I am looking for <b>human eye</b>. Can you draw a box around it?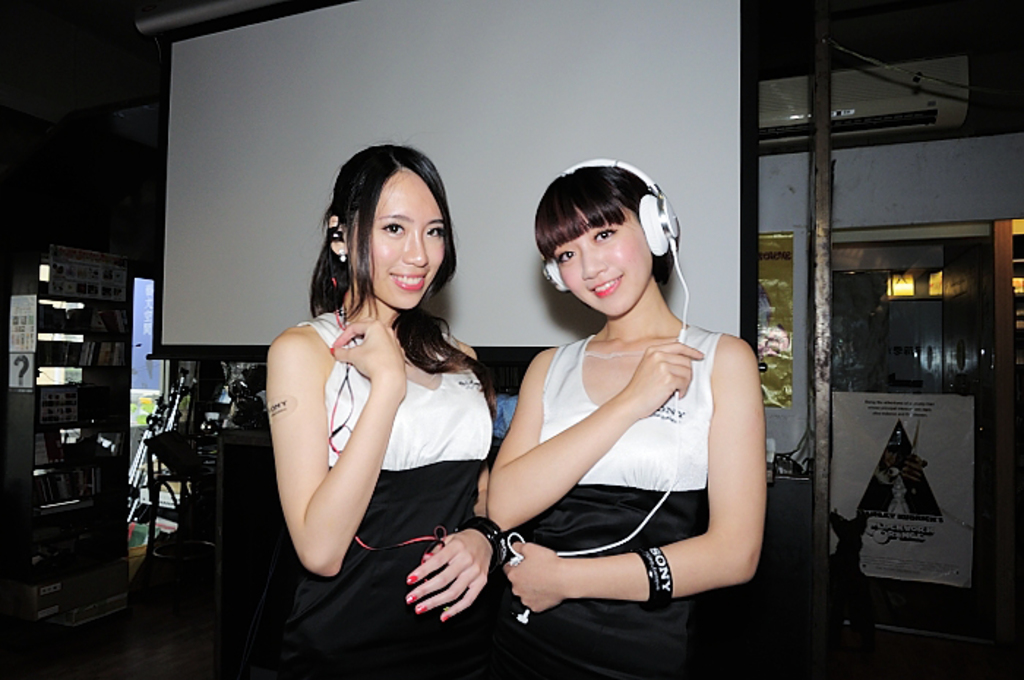
Sure, the bounding box is crop(592, 225, 617, 243).
